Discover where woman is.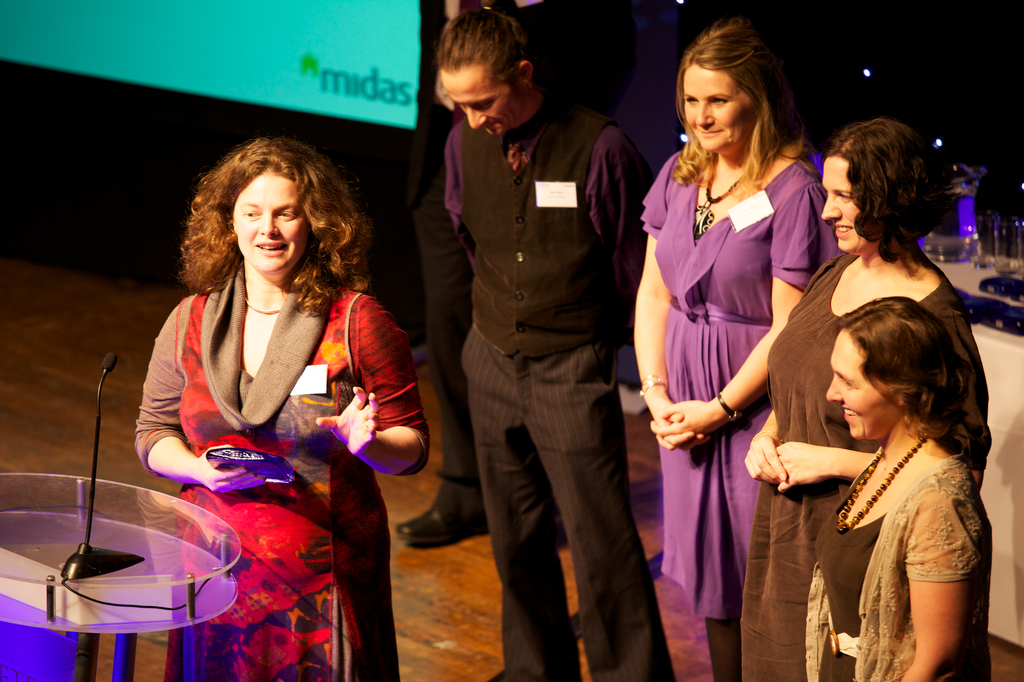
Discovered at <box>733,111,993,681</box>.
